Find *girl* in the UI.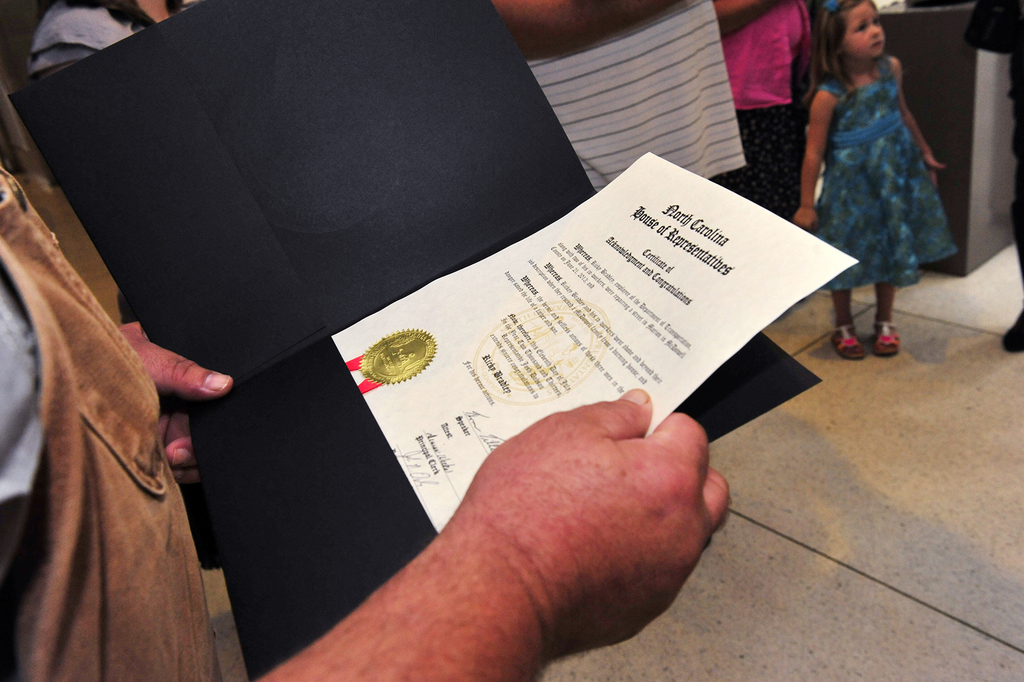
UI element at <region>789, 0, 948, 358</region>.
